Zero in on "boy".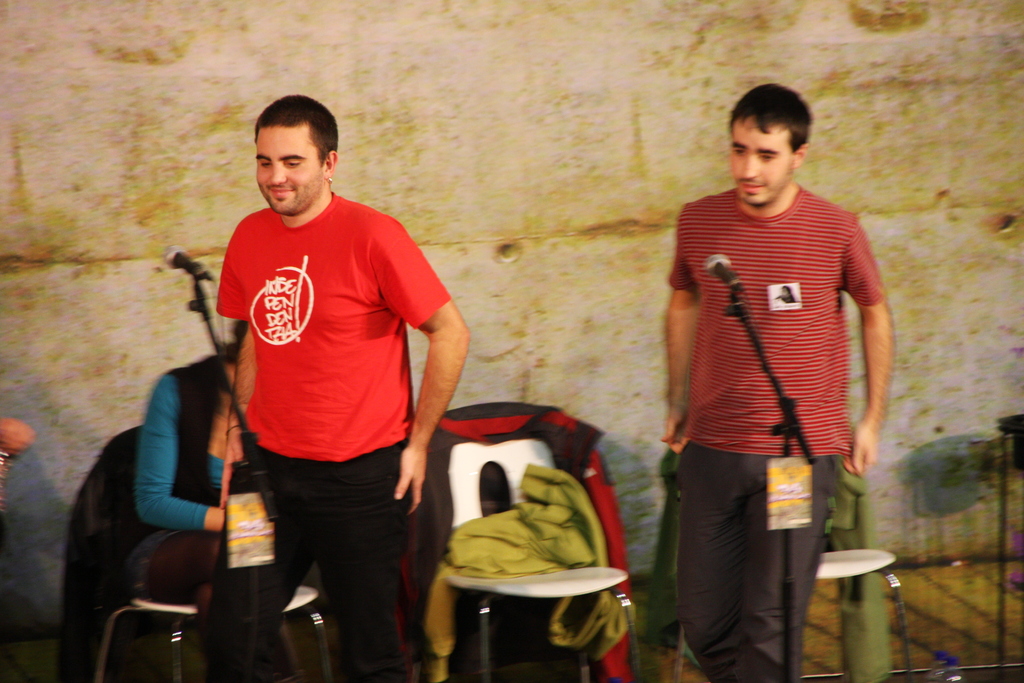
Zeroed in: l=219, t=92, r=473, b=682.
